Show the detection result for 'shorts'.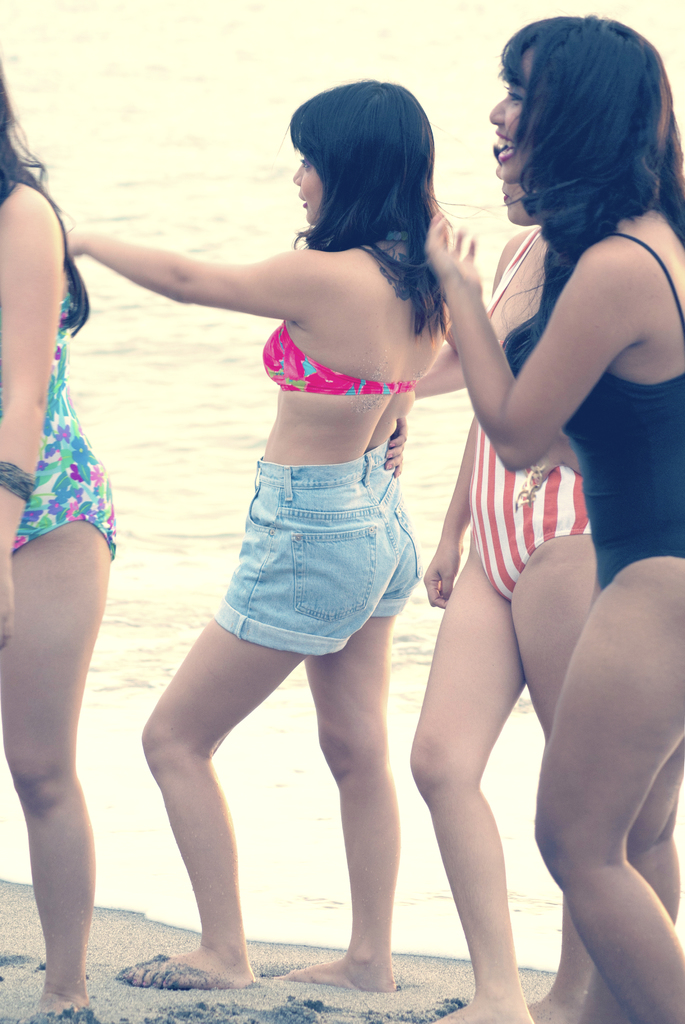
locate(206, 441, 420, 657).
